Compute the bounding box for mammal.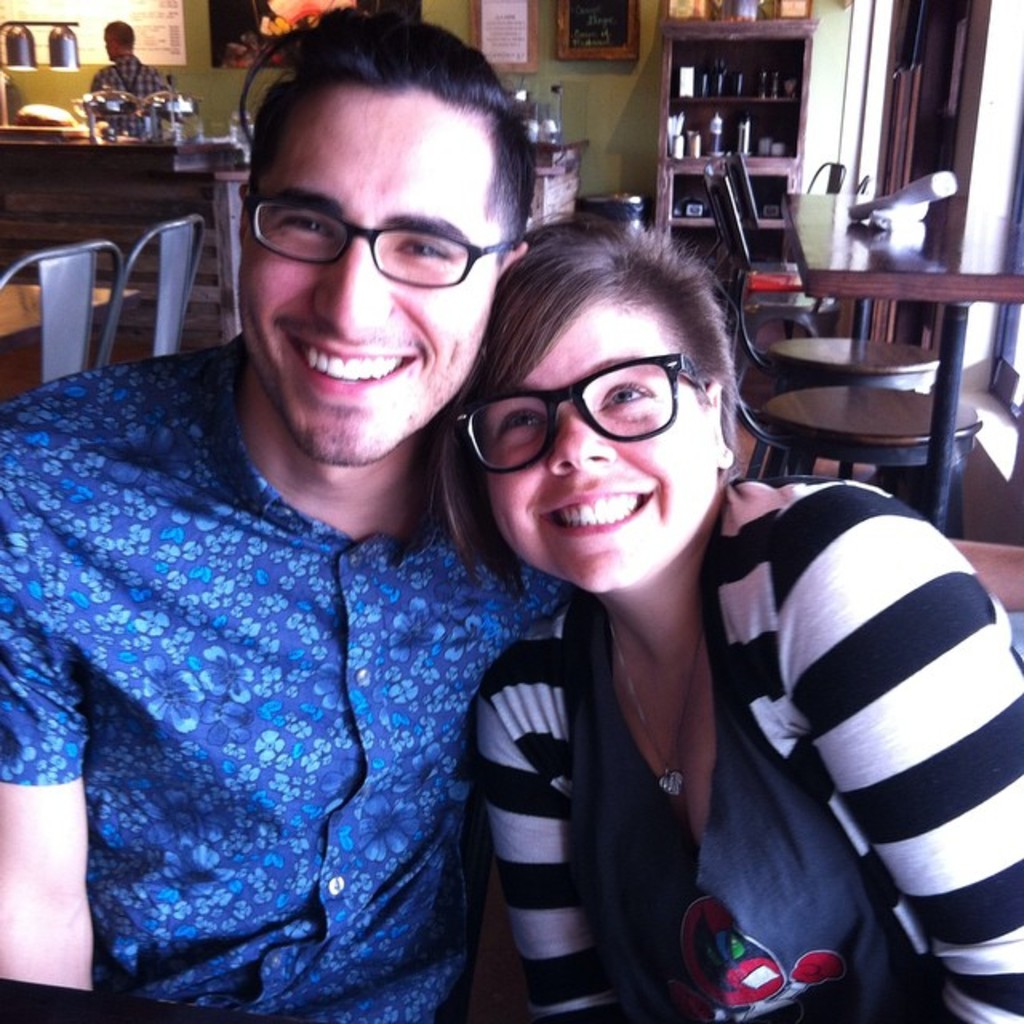
select_region(414, 197, 1022, 1022).
